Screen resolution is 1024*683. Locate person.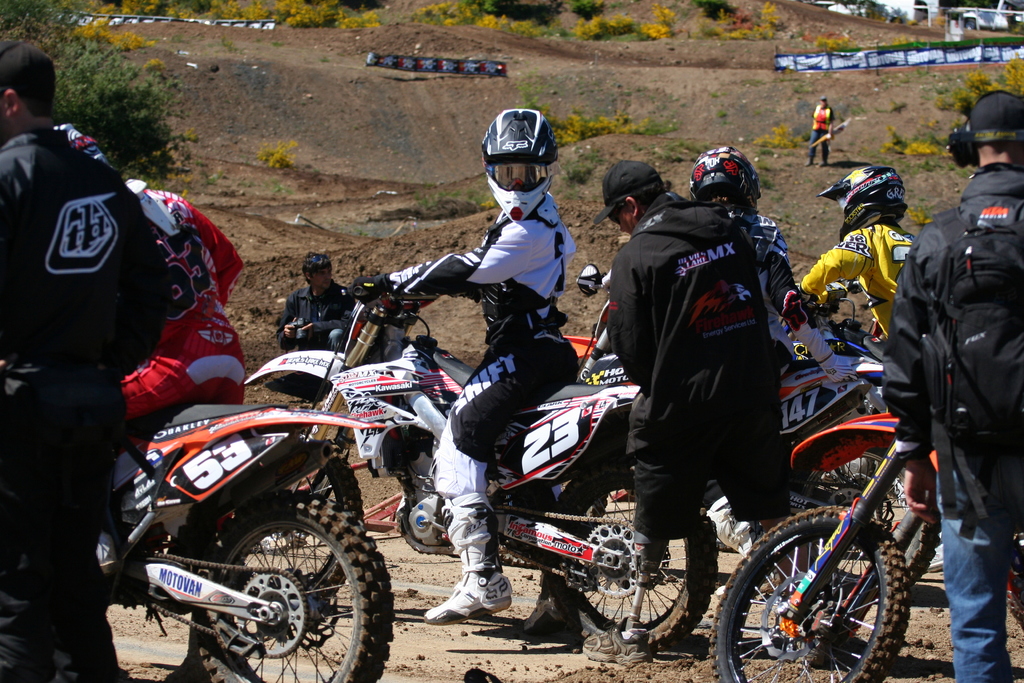
(688, 142, 812, 372).
